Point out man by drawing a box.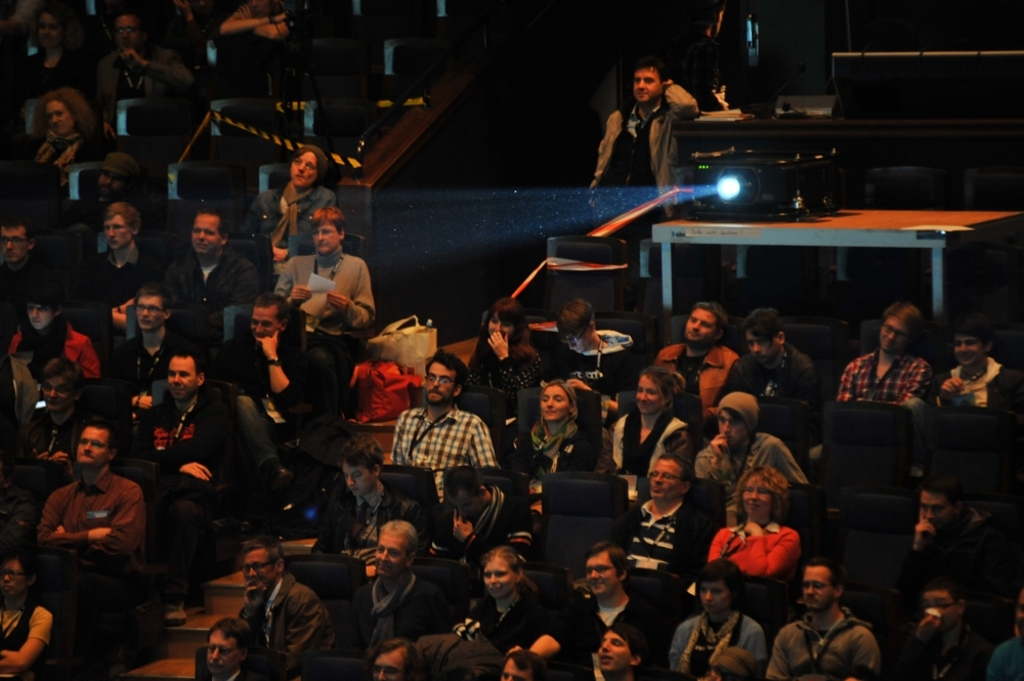
pyautogui.locateOnScreen(650, 297, 739, 428).
